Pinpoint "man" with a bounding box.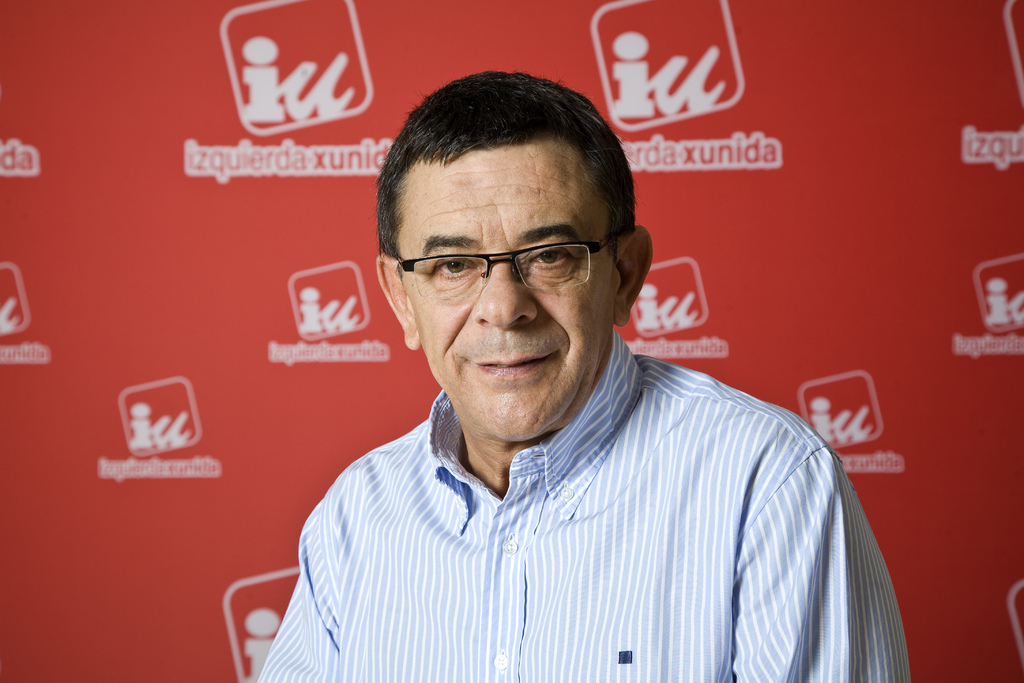
[left=248, top=72, right=899, bottom=666].
